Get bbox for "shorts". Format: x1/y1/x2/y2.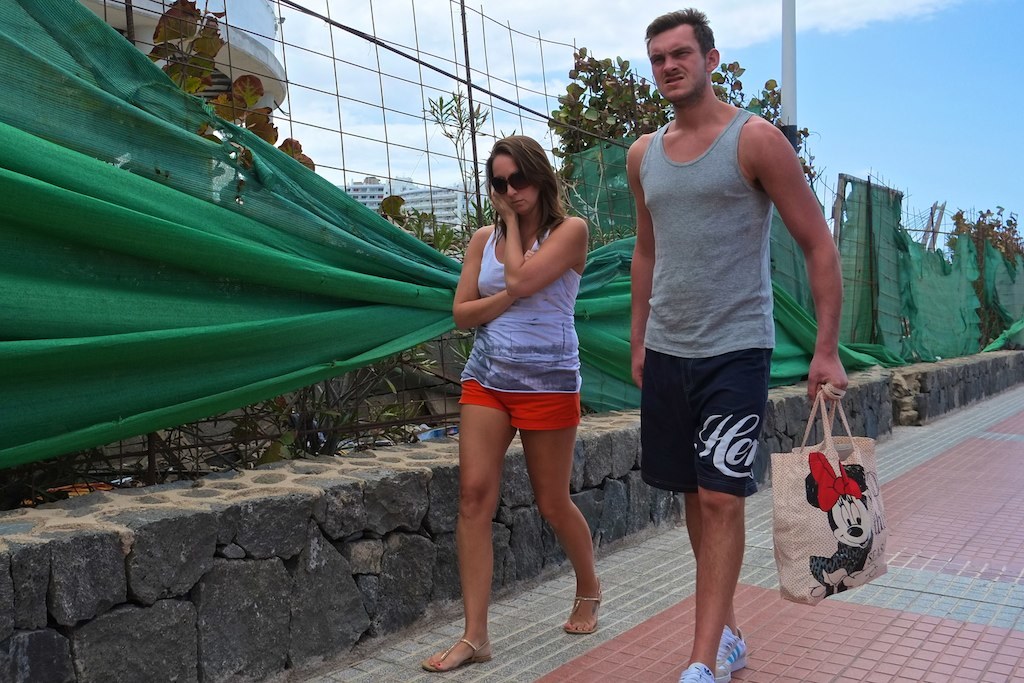
456/381/583/431.
